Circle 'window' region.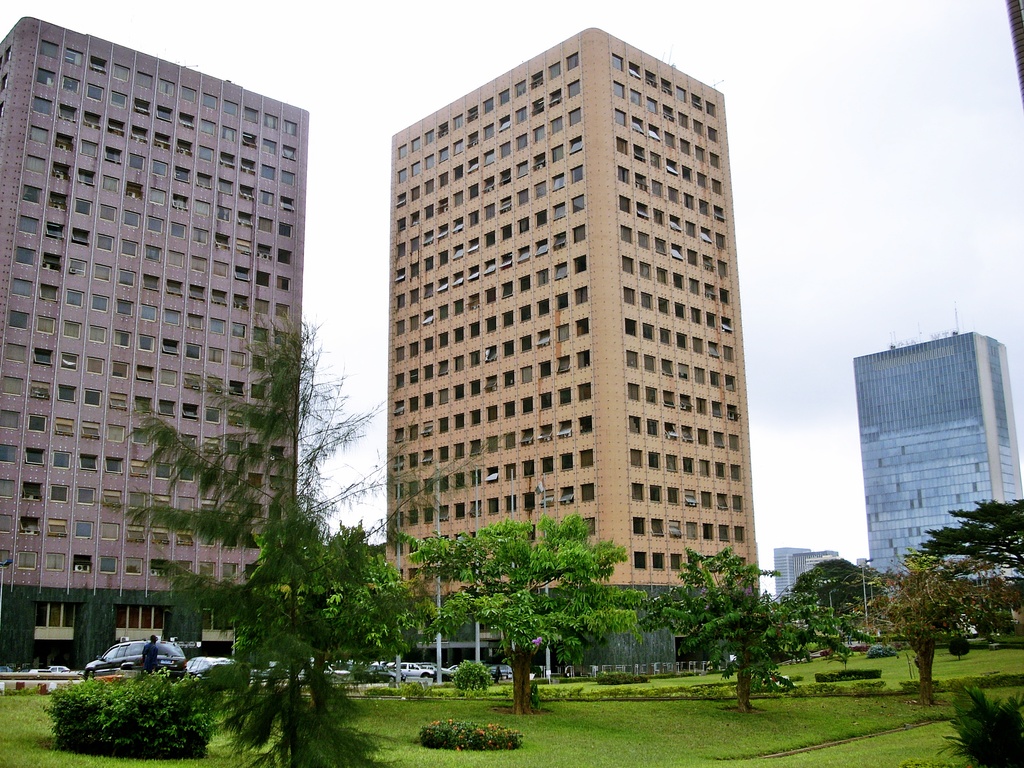
Region: <bbox>520, 457, 535, 474</bbox>.
